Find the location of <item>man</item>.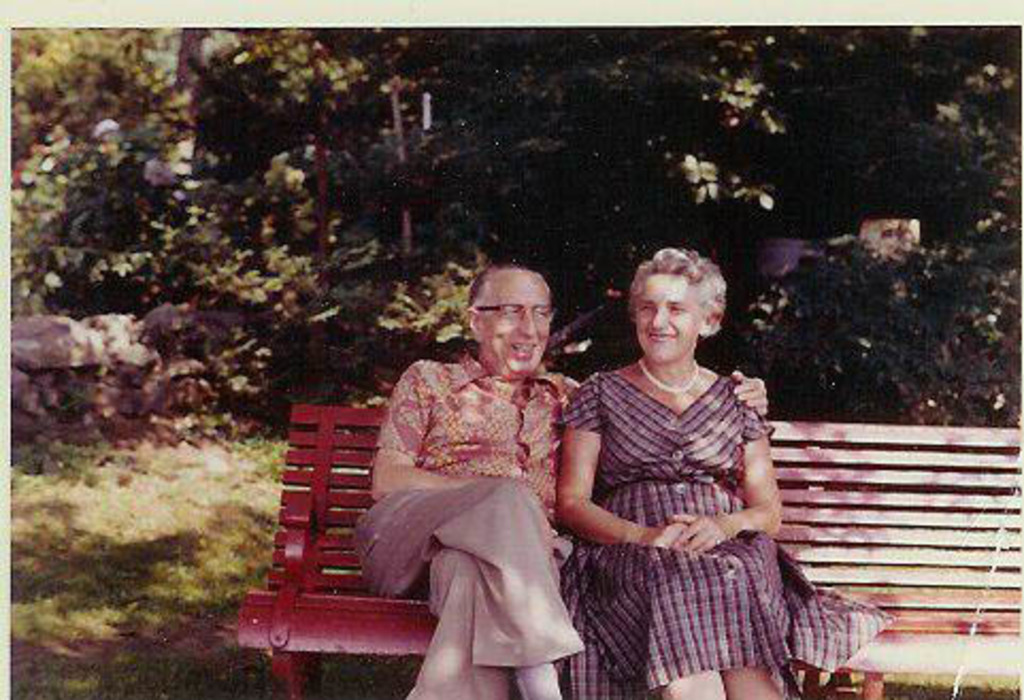
Location: bbox=(356, 264, 605, 683).
